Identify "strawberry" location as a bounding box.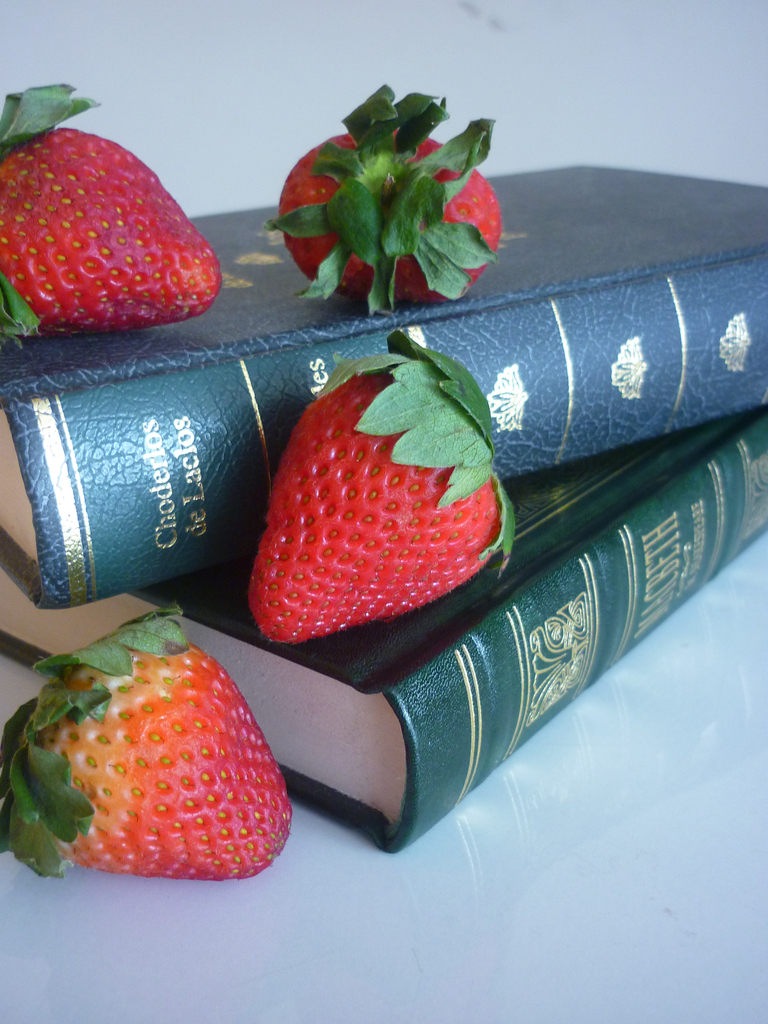
0, 54, 262, 358.
